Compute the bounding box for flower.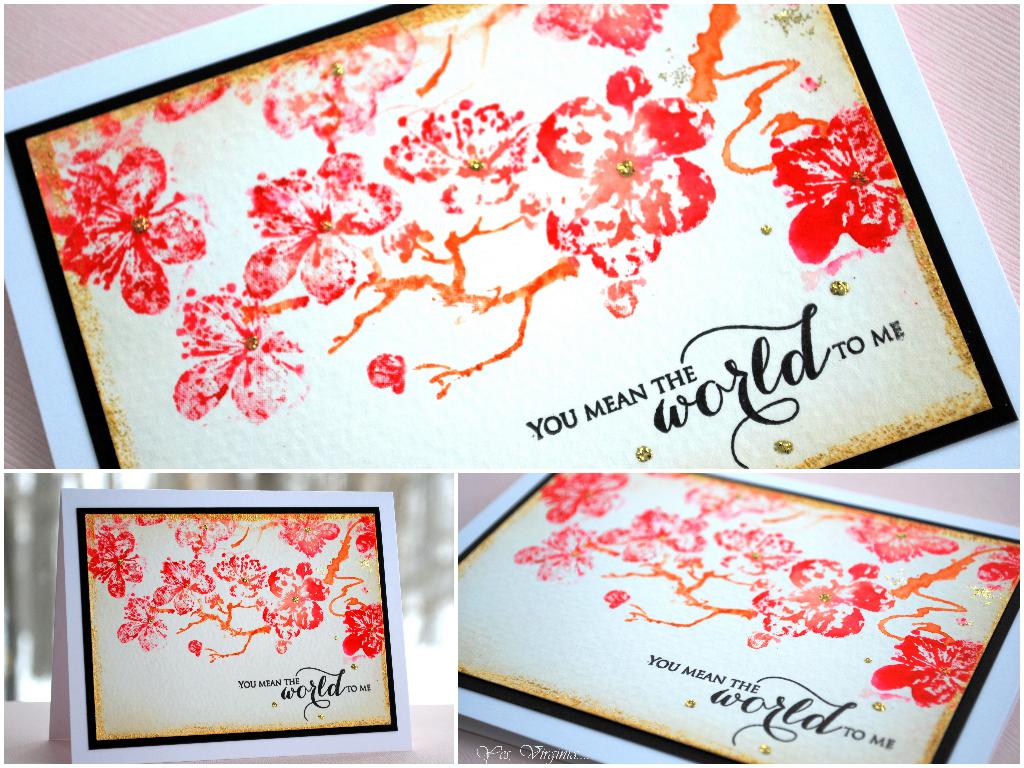
[x1=280, y1=515, x2=340, y2=558].
